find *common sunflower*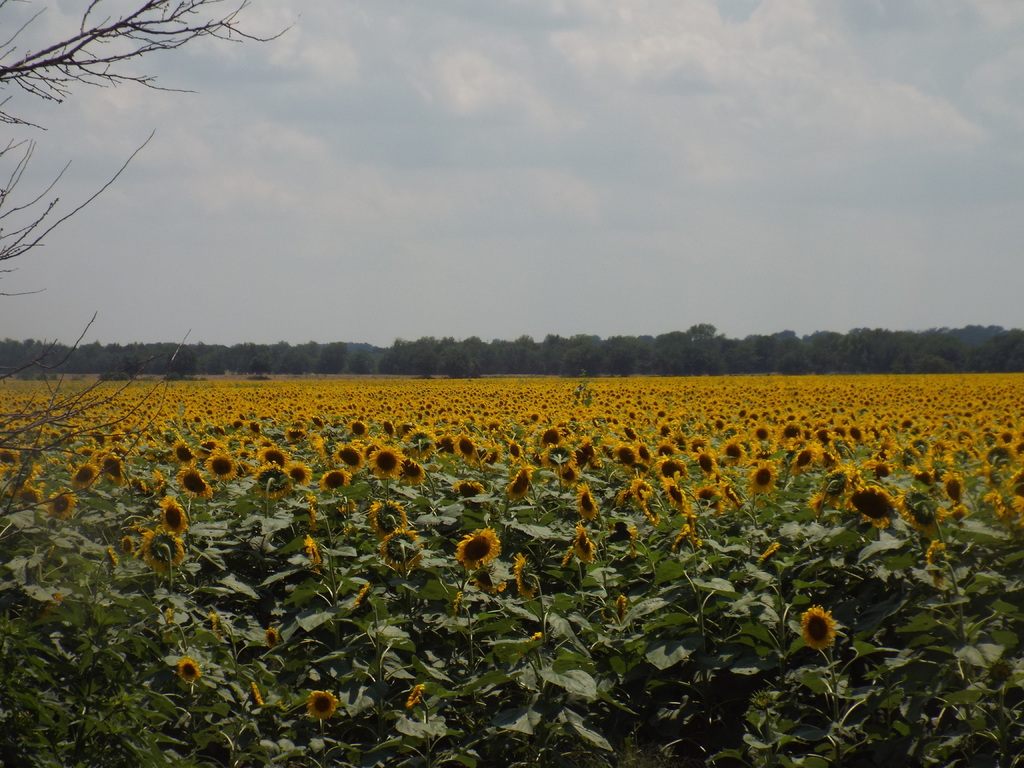
{"left": 458, "top": 483, "right": 491, "bottom": 502}
